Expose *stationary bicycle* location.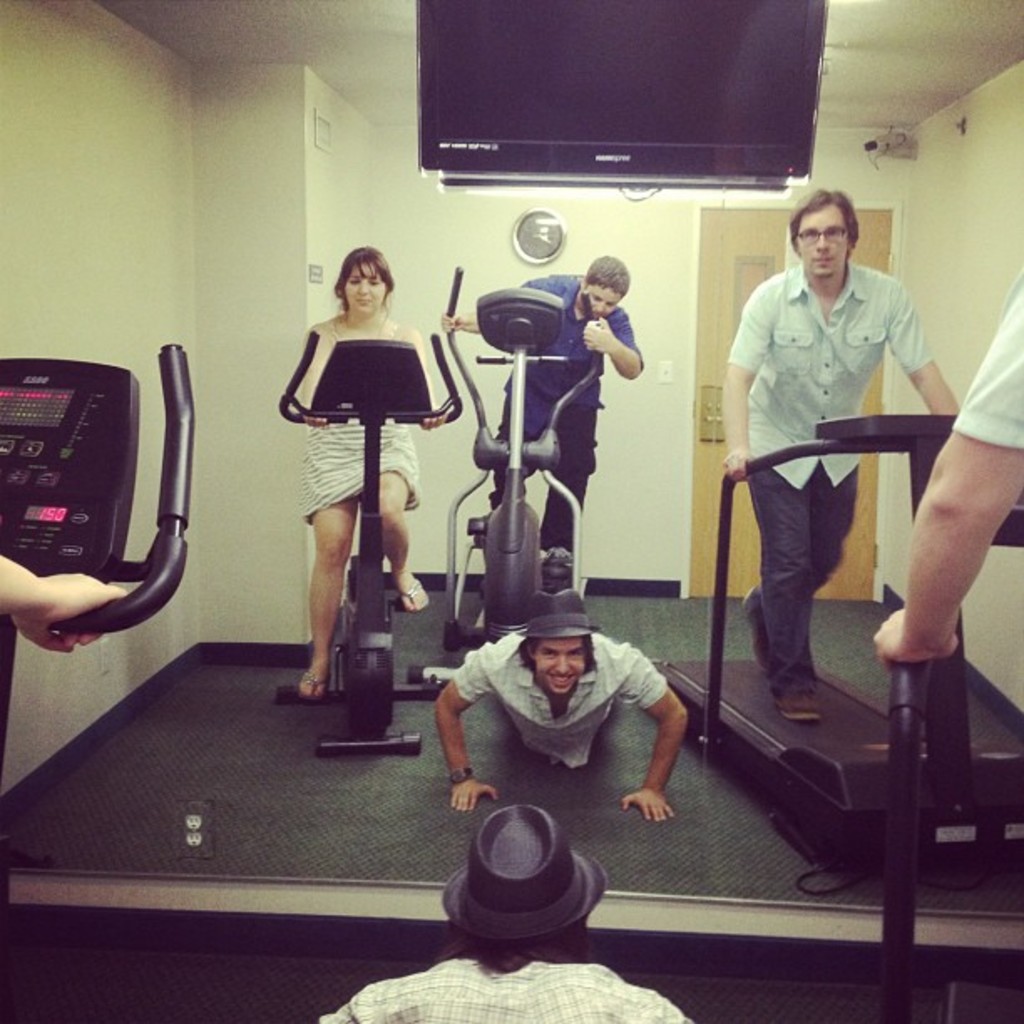
Exposed at (883, 479, 1022, 1022).
